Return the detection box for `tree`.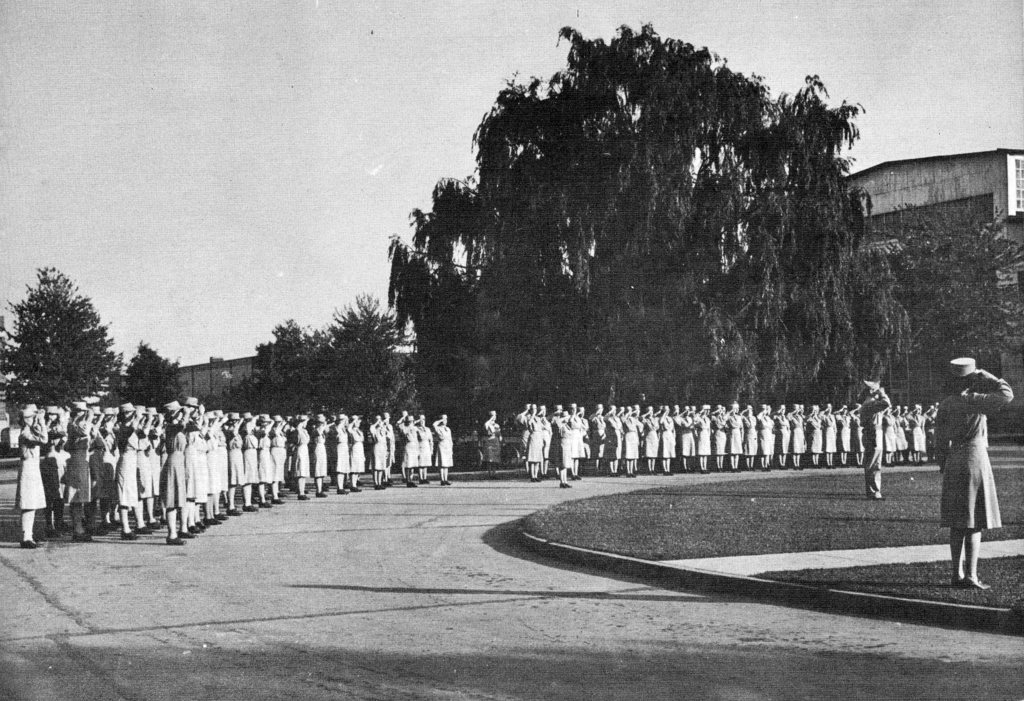
<bbox>387, 72, 557, 411</bbox>.
